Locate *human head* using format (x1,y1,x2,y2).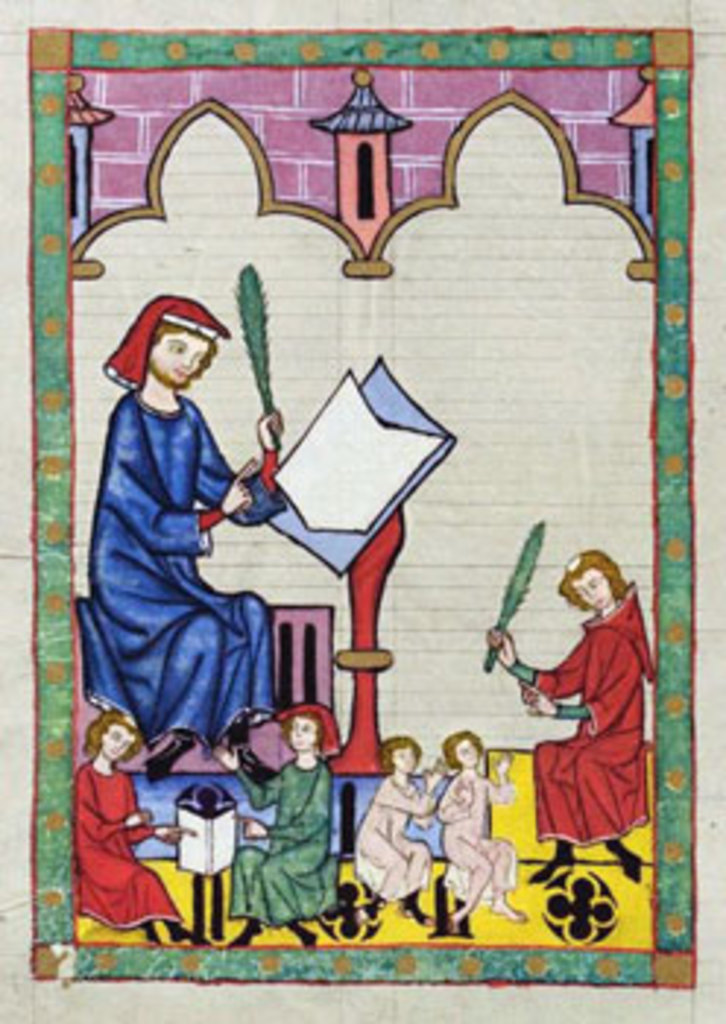
(381,740,410,772).
